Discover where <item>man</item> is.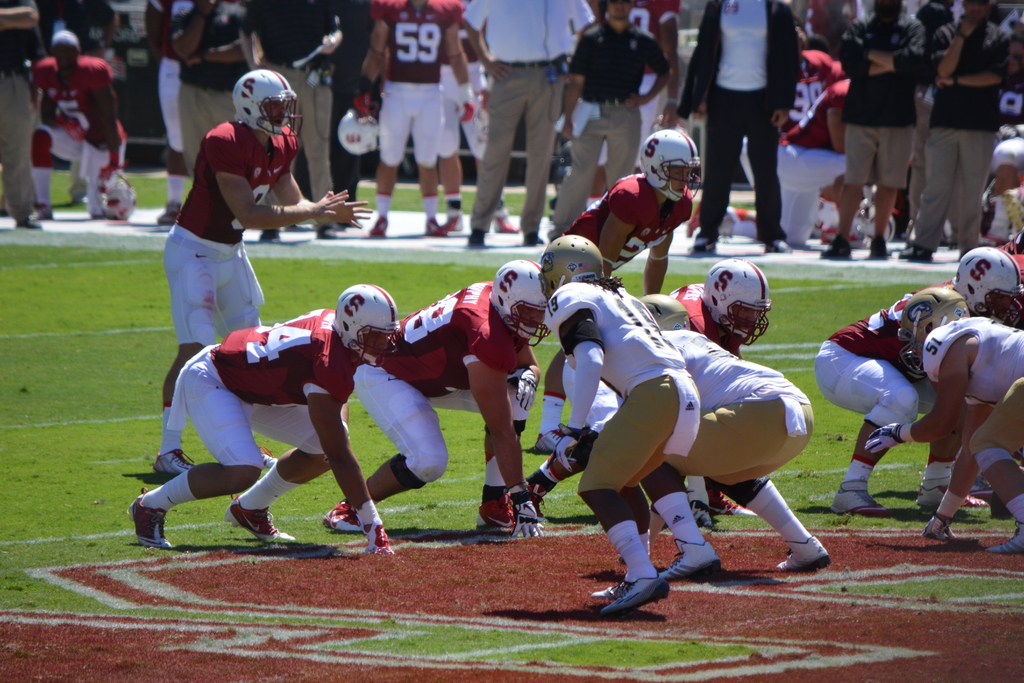
Discovered at 28:26:132:218.
